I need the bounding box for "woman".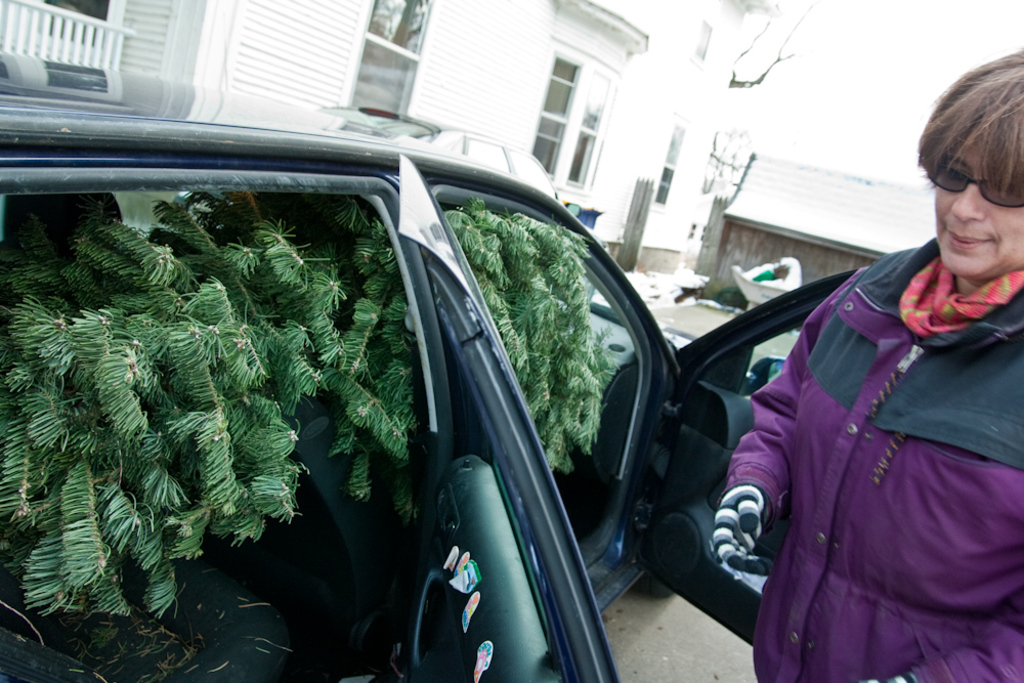
Here it is: pyautogui.locateOnScreen(700, 46, 1023, 682).
